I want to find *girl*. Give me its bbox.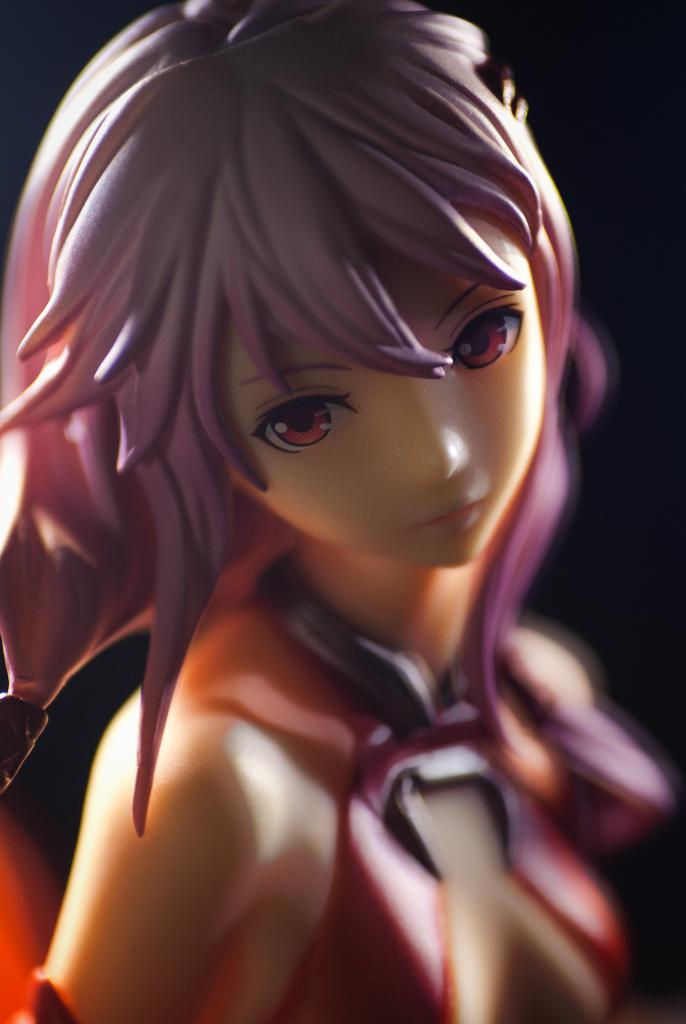
[0, 0, 685, 1023].
